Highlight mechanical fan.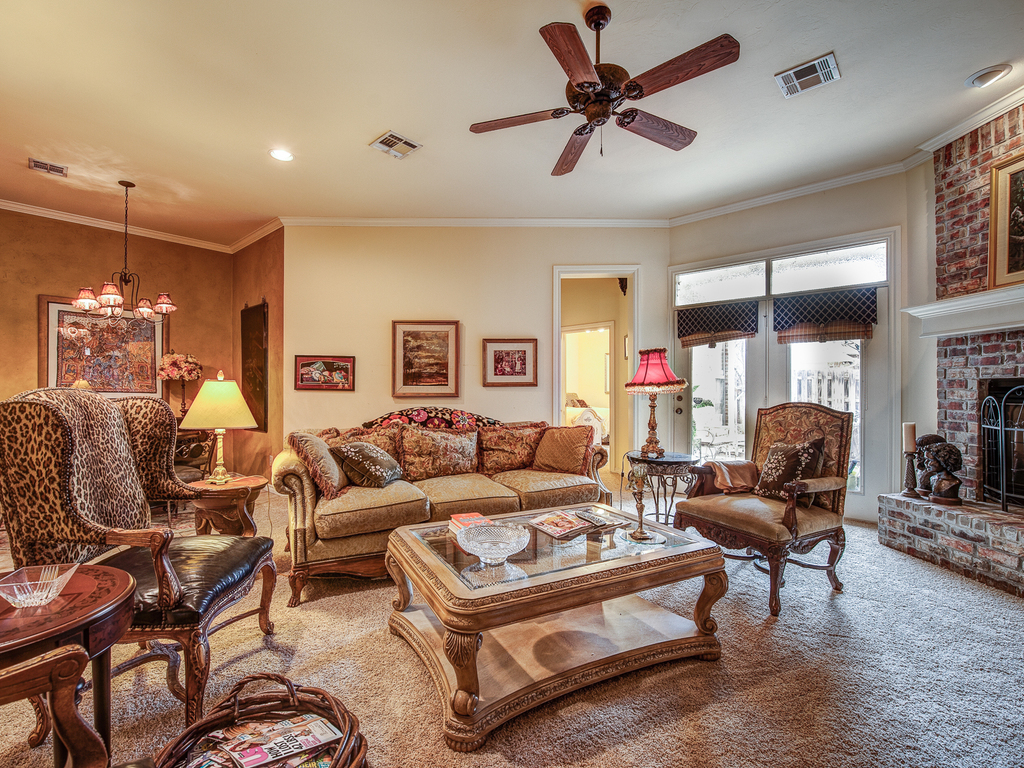
Highlighted region: (x1=472, y1=6, x2=738, y2=175).
